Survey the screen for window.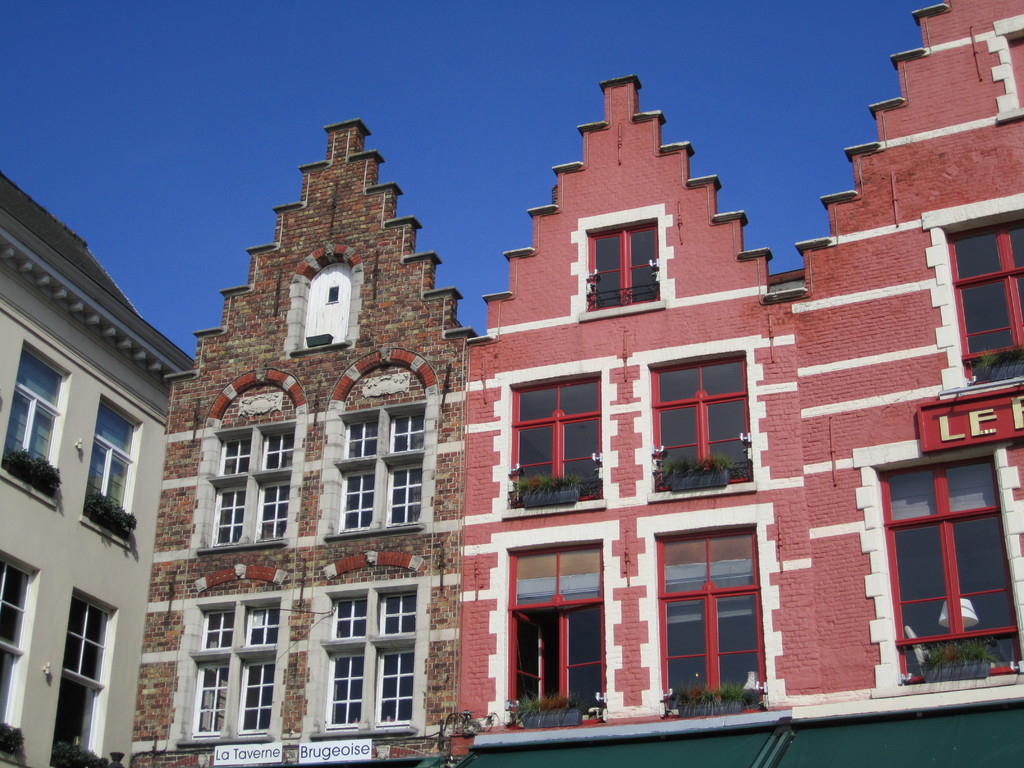
Survey found: crop(571, 202, 666, 321).
